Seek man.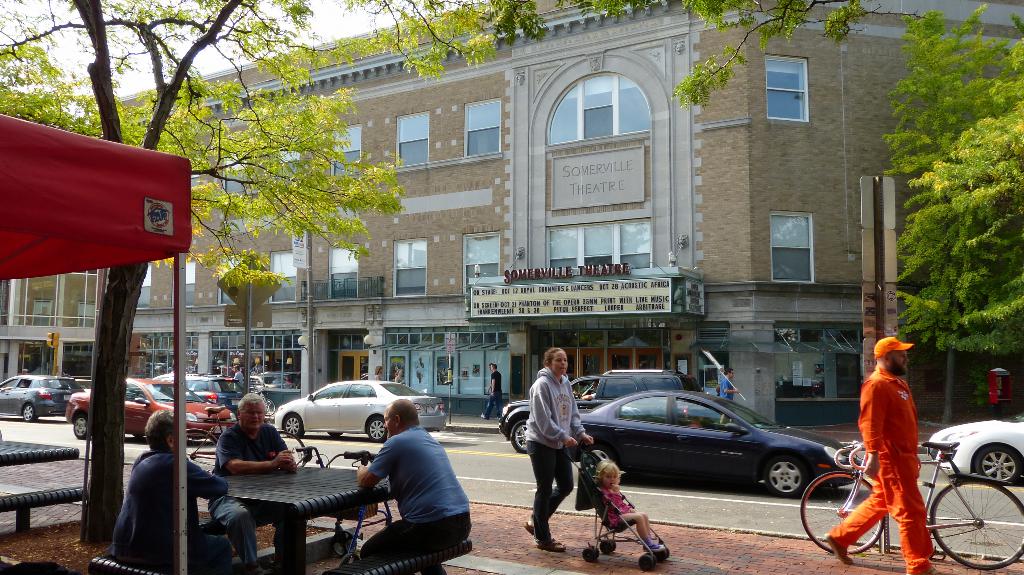
(x1=112, y1=407, x2=230, y2=574).
